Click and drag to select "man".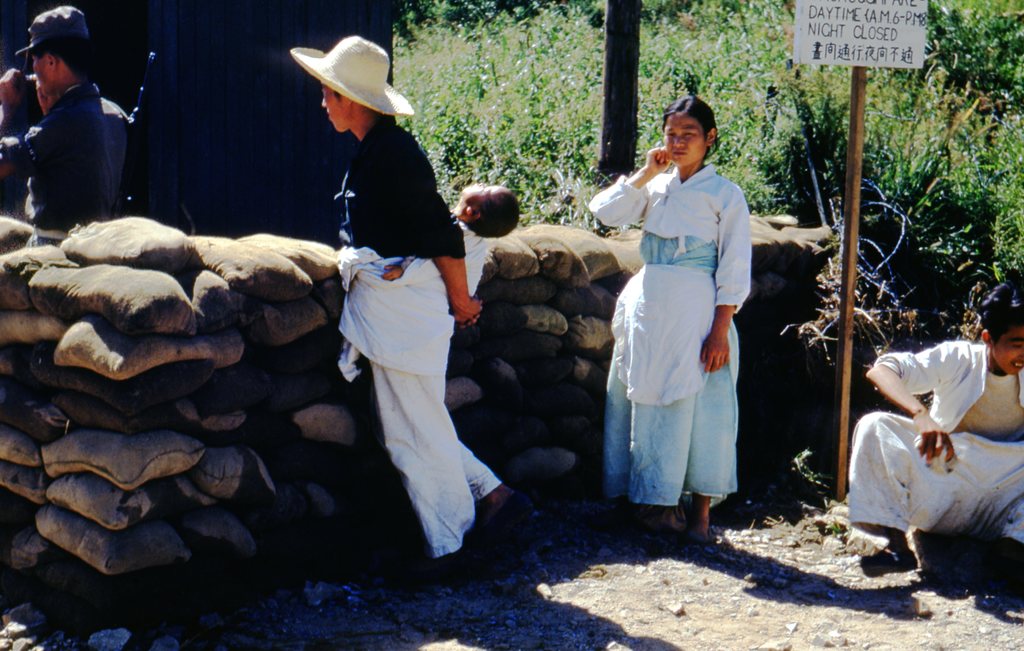
Selection: <bbox>0, 1, 166, 220</bbox>.
